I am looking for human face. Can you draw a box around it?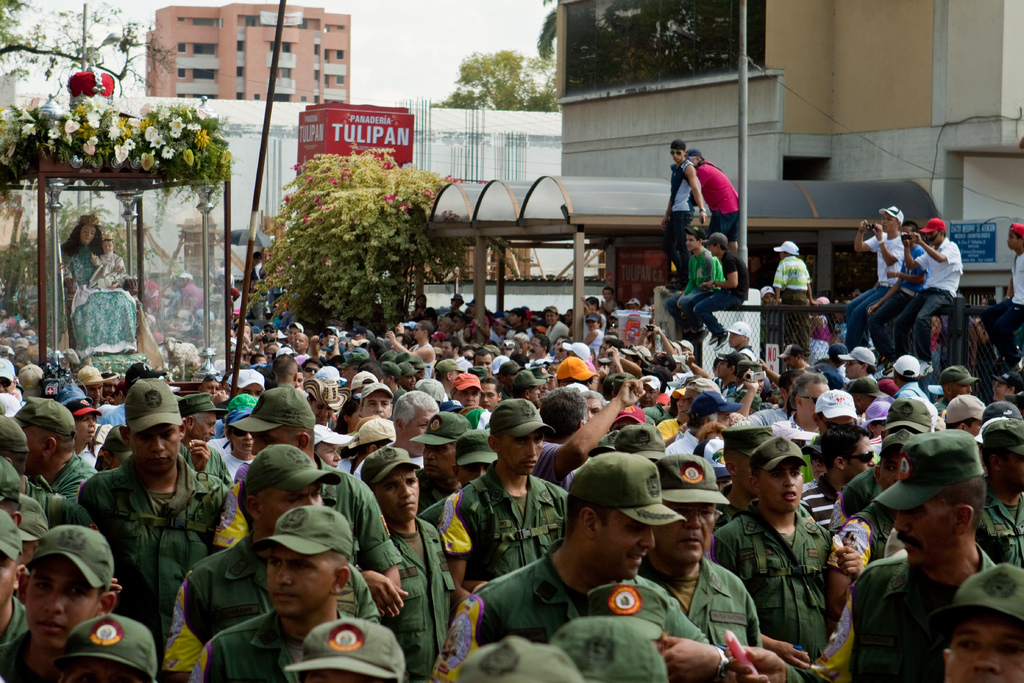
Sure, the bounding box is (left=810, top=450, right=826, bottom=476).
